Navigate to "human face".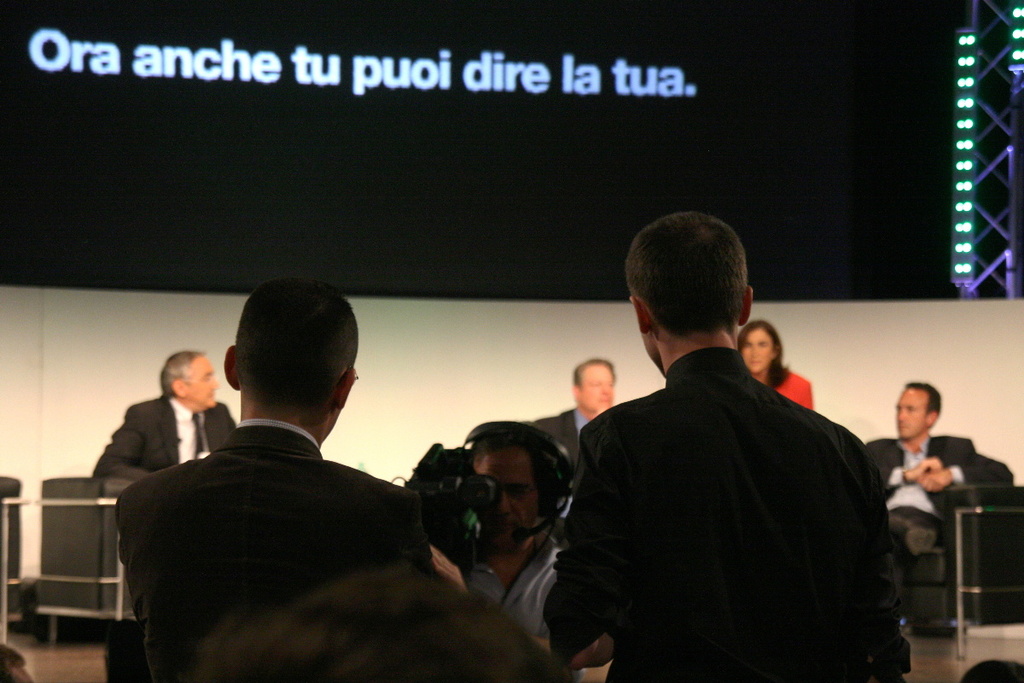
Navigation target: x1=579 y1=361 x2=608 y2=408.
